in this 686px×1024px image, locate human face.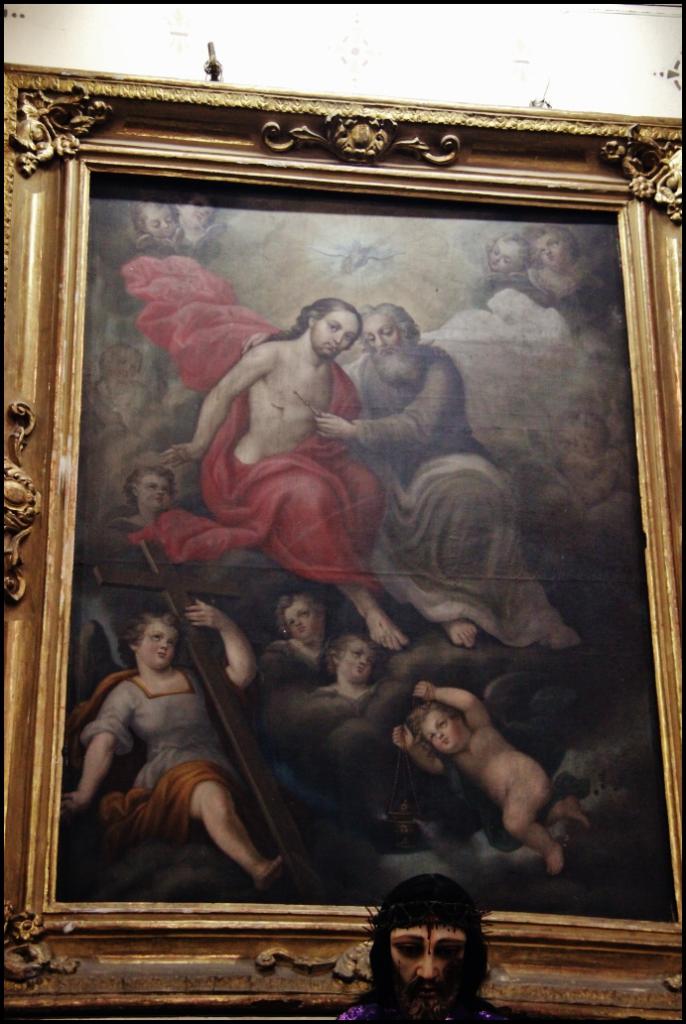
Bounding box: detection(374, 918, 477, 1013).
